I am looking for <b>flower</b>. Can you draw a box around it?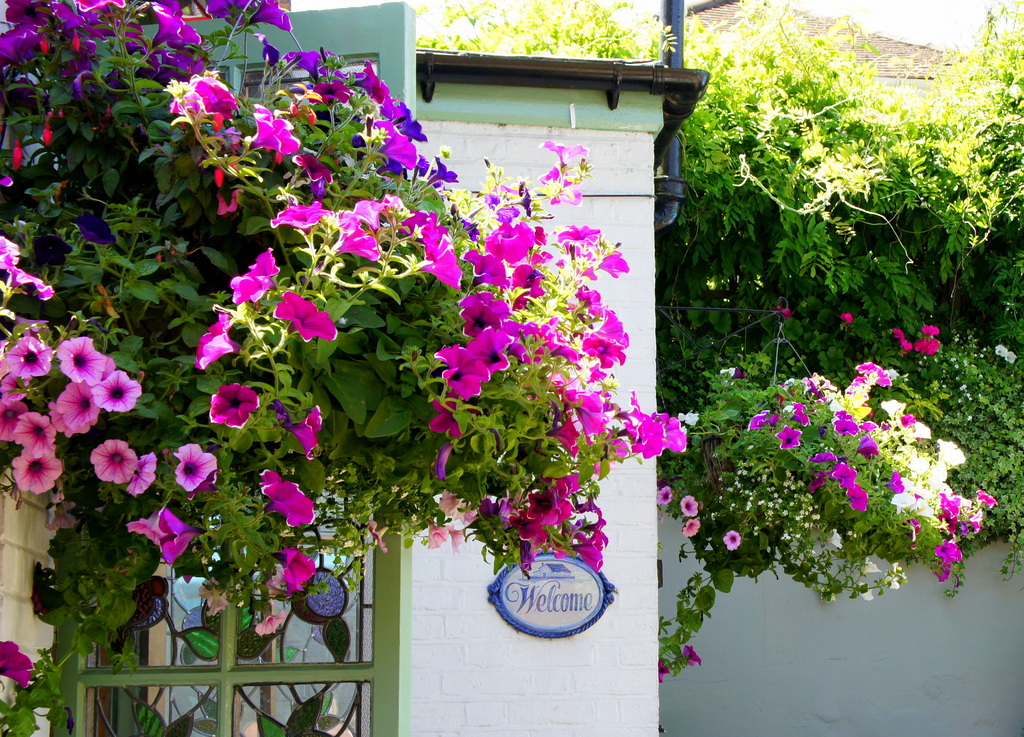
Sure, the bounding box is [654, 483, 676, 505].
